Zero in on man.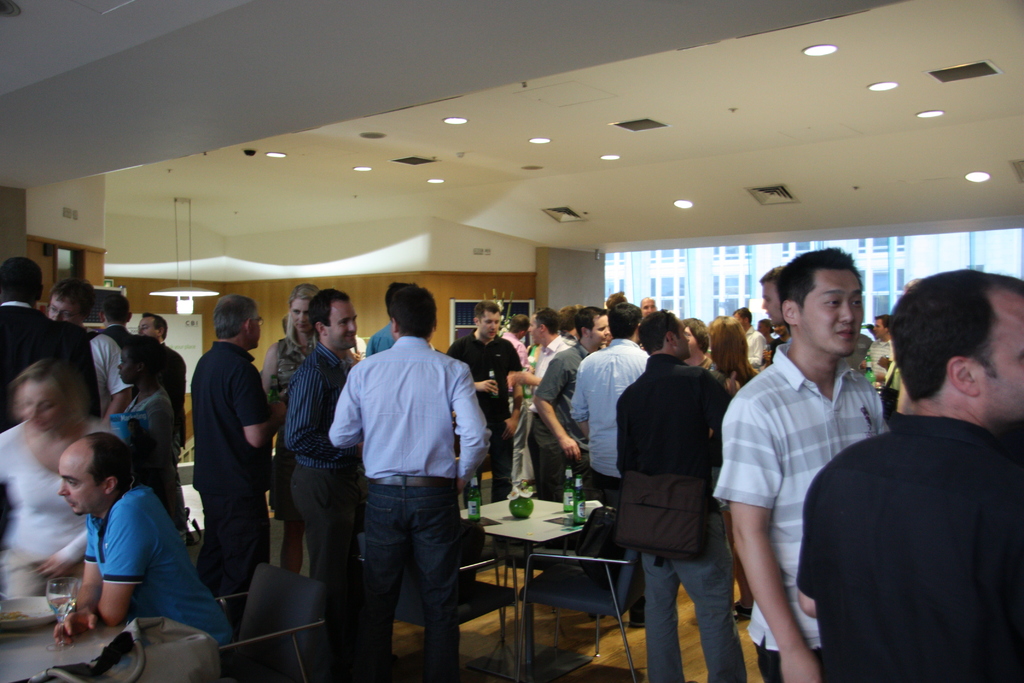
Zeroed in: box=[447, 298, 524, 507].
